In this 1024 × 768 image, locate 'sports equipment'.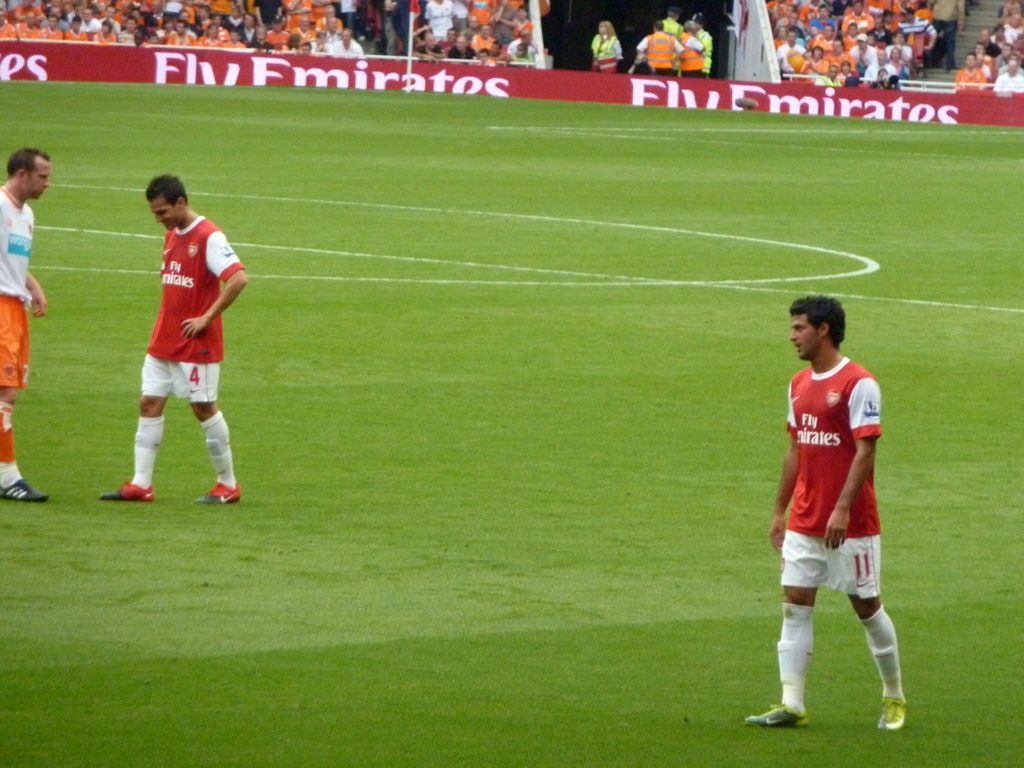
Bounding box: pyautogui.locateOnScreen(747, 700, 806, 728).
